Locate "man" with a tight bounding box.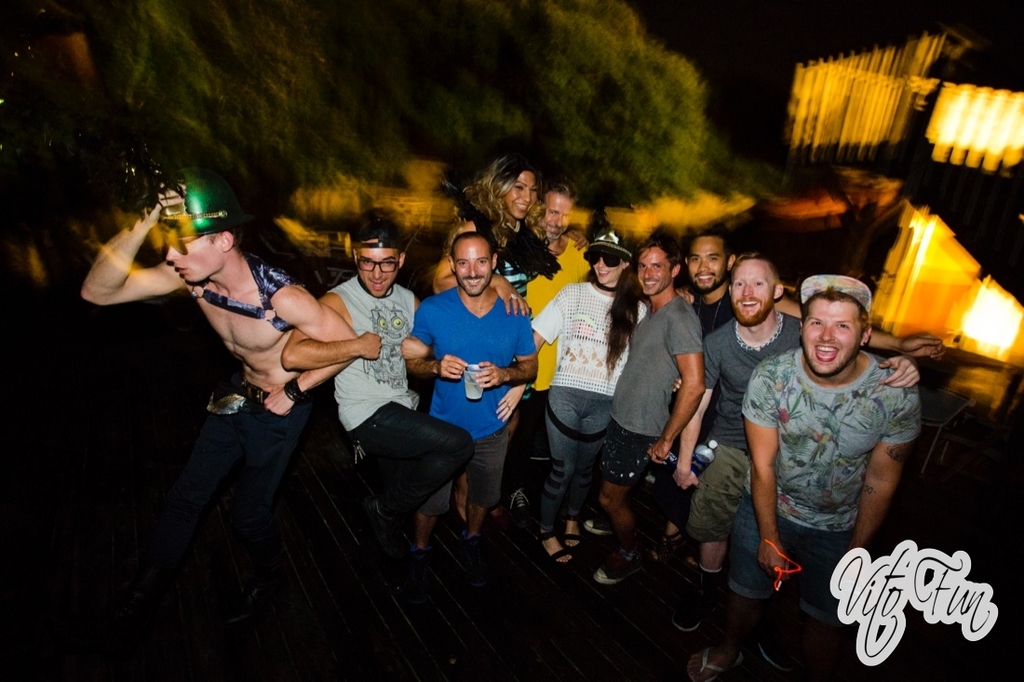
crop(280, 221, 460, 549).
